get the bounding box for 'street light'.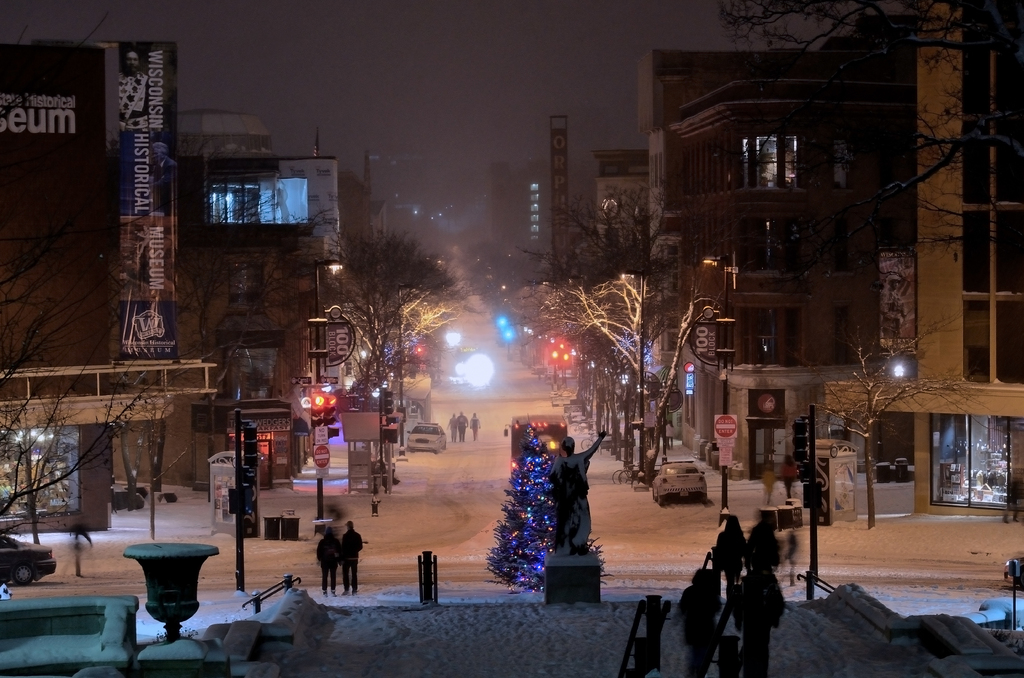
box=[622, 268, 648, 488].
